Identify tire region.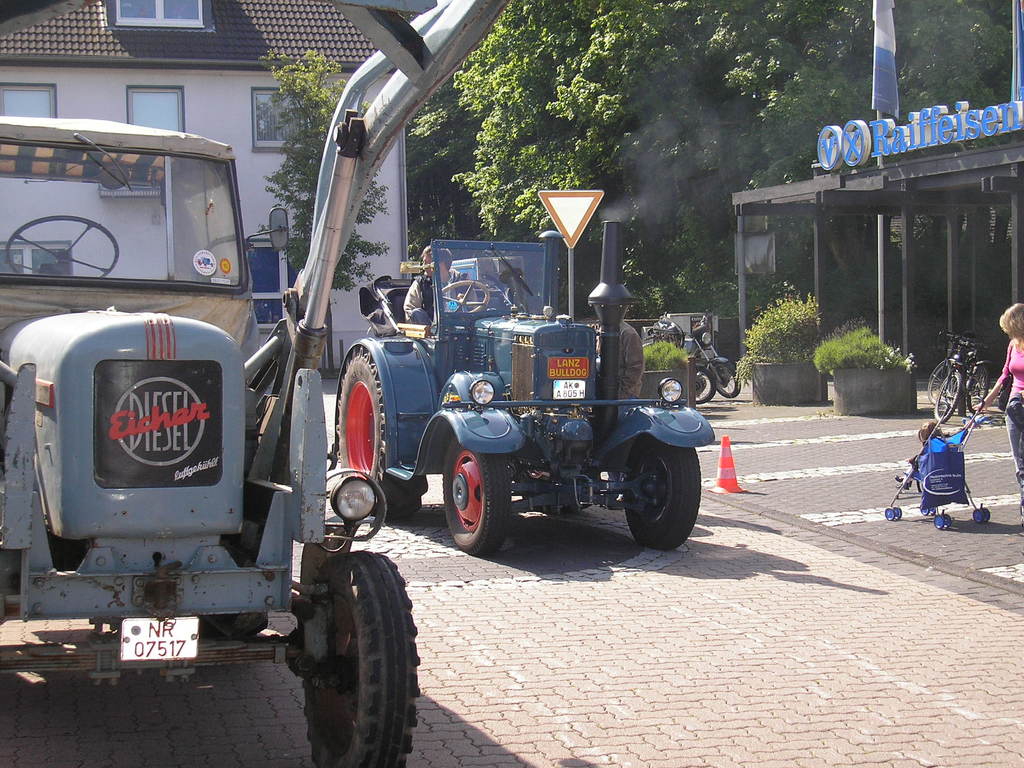
Region: x1=935, y1=518, x2=943, y2=531.
